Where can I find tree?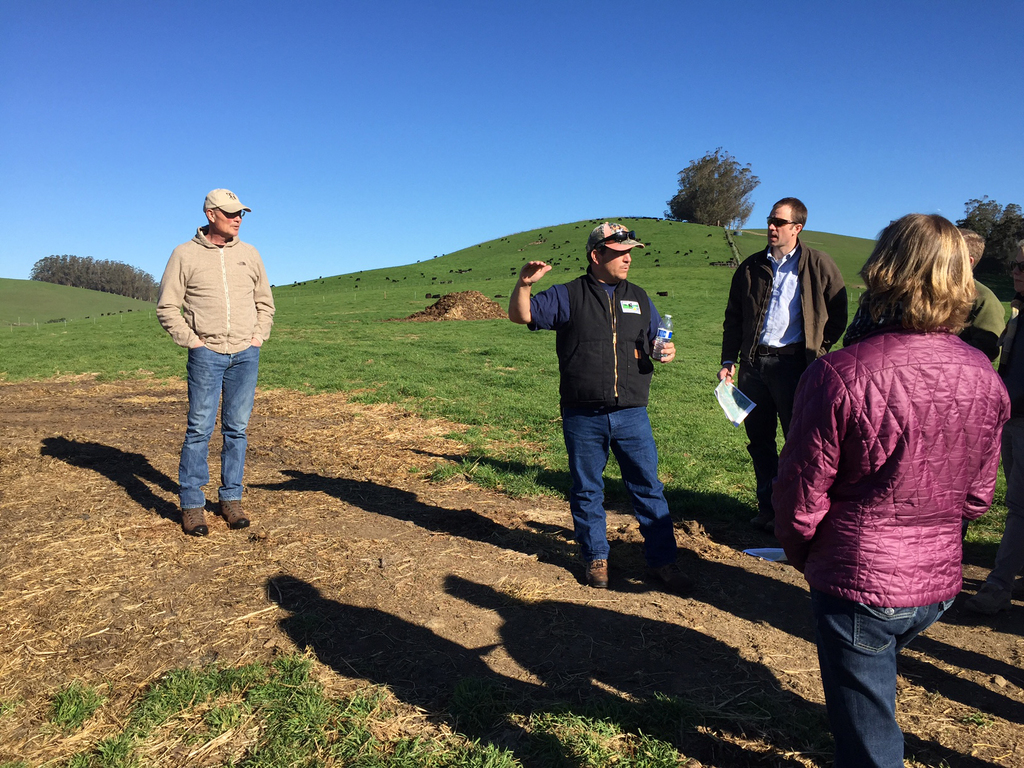
You can find it at 26:241:153:304.
